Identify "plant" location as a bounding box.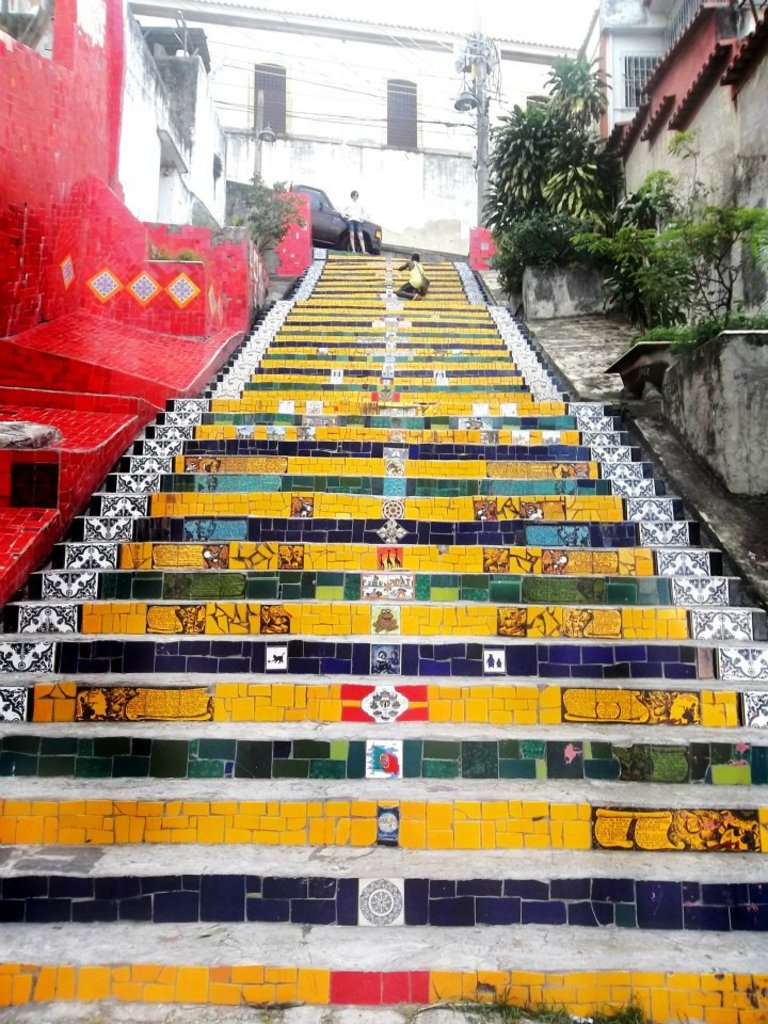
[478, 41, 622, 302].
